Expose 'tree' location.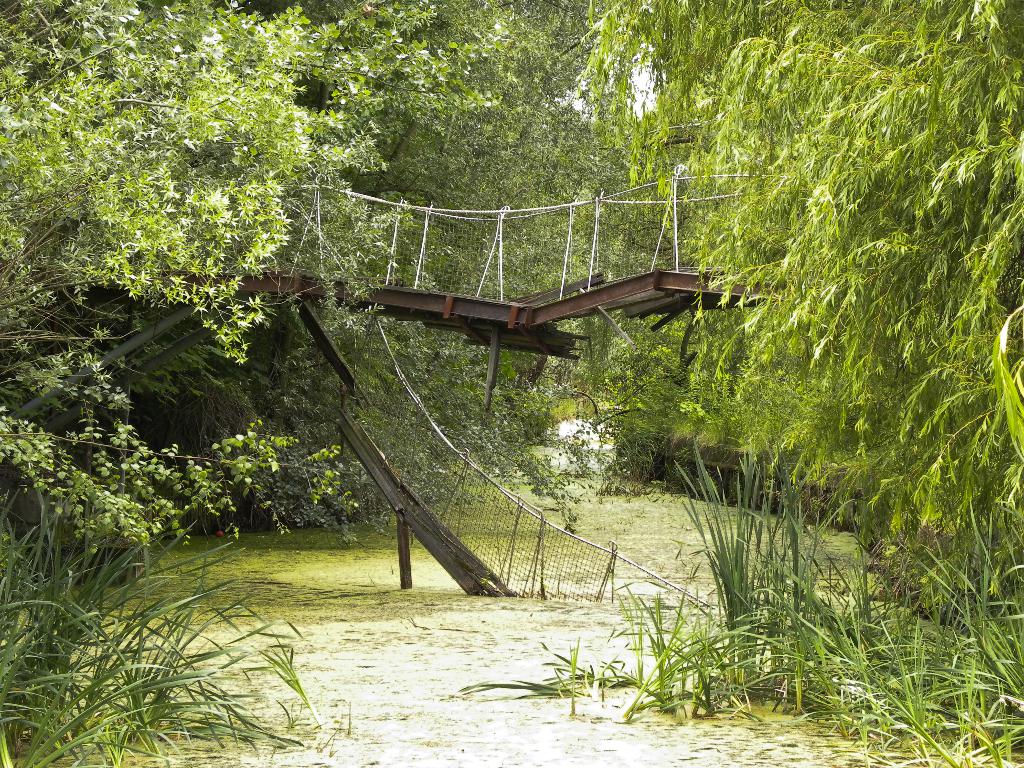
Exposed at left=0, top=0, right=583, bottom=600.
